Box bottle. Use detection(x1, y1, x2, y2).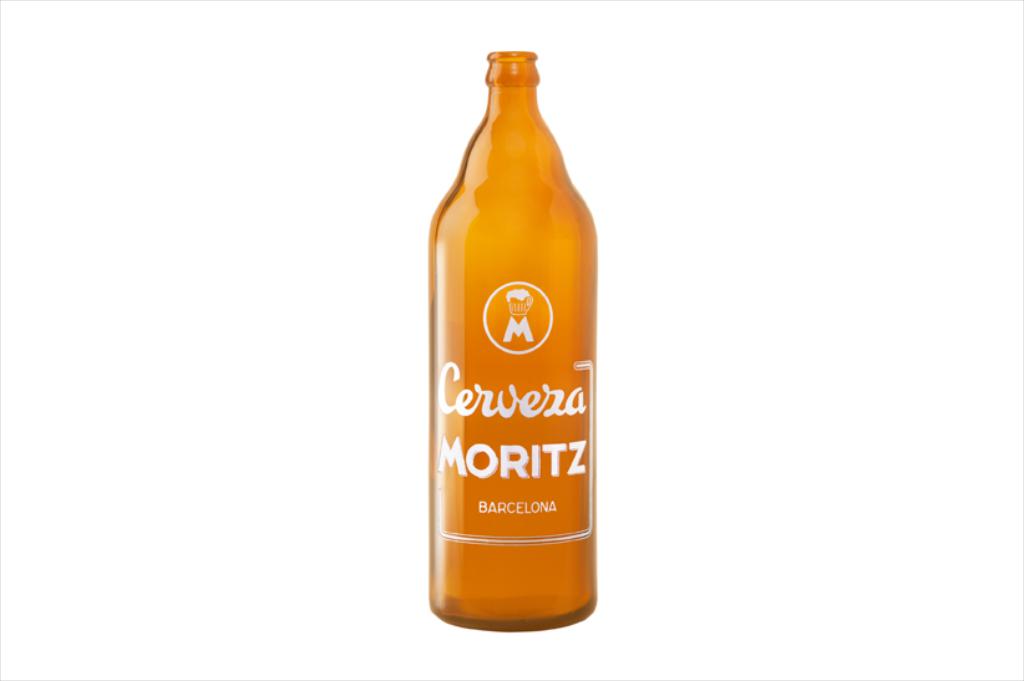
detection(434, 39, 609, 639).
